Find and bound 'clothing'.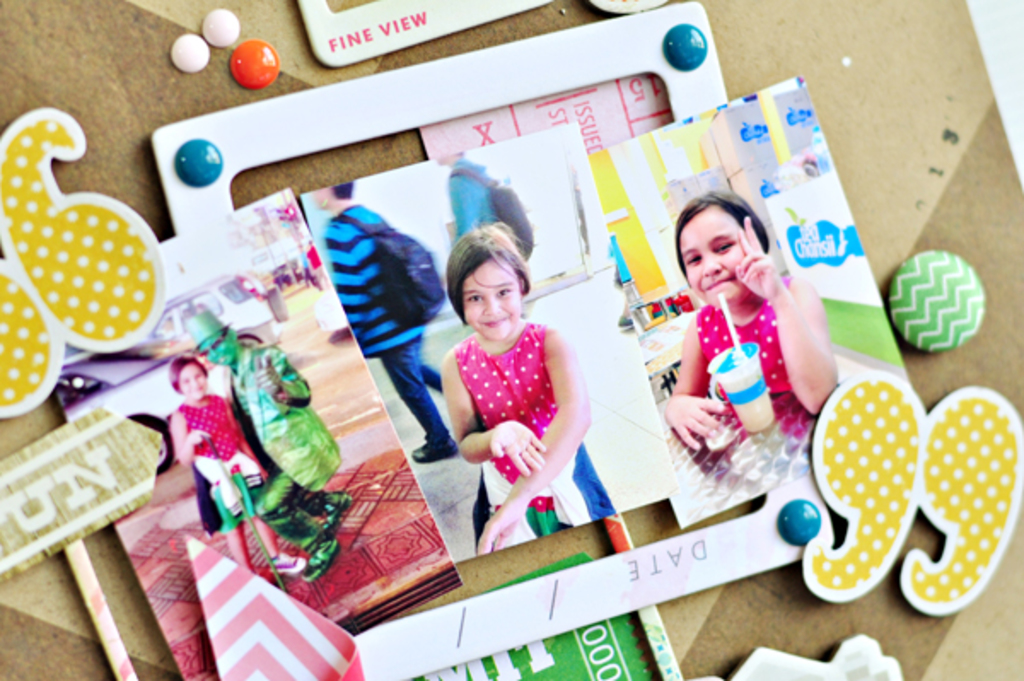
Bound: 174 394 266 526.
